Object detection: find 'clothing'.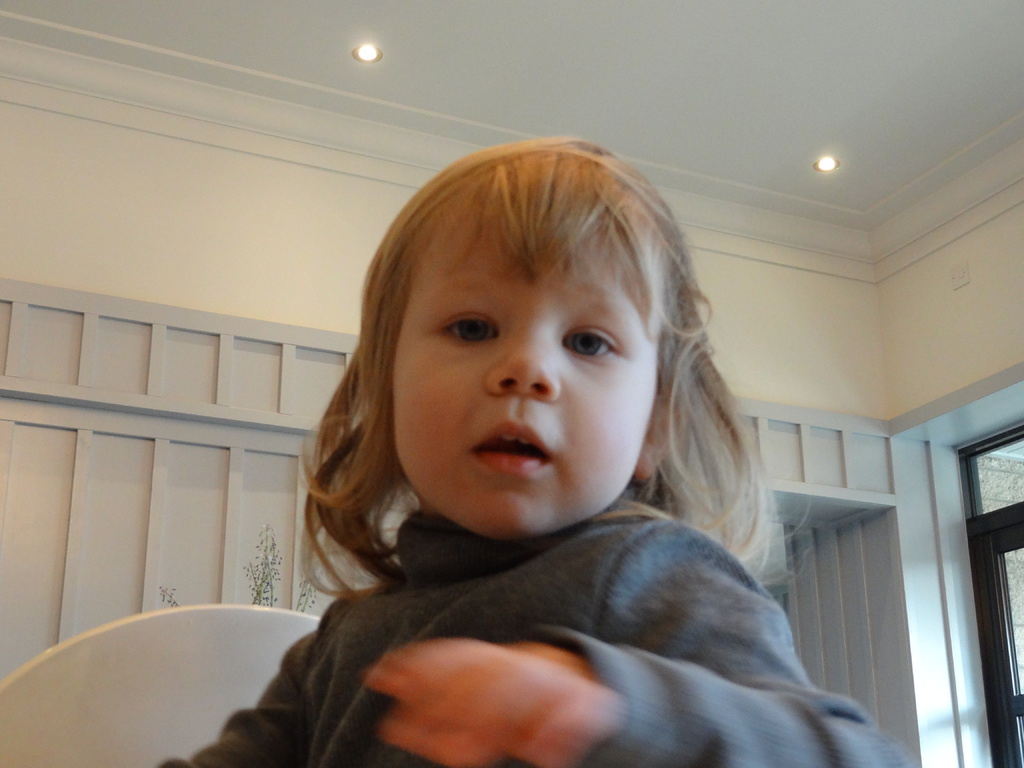
[150,483,904,767].
